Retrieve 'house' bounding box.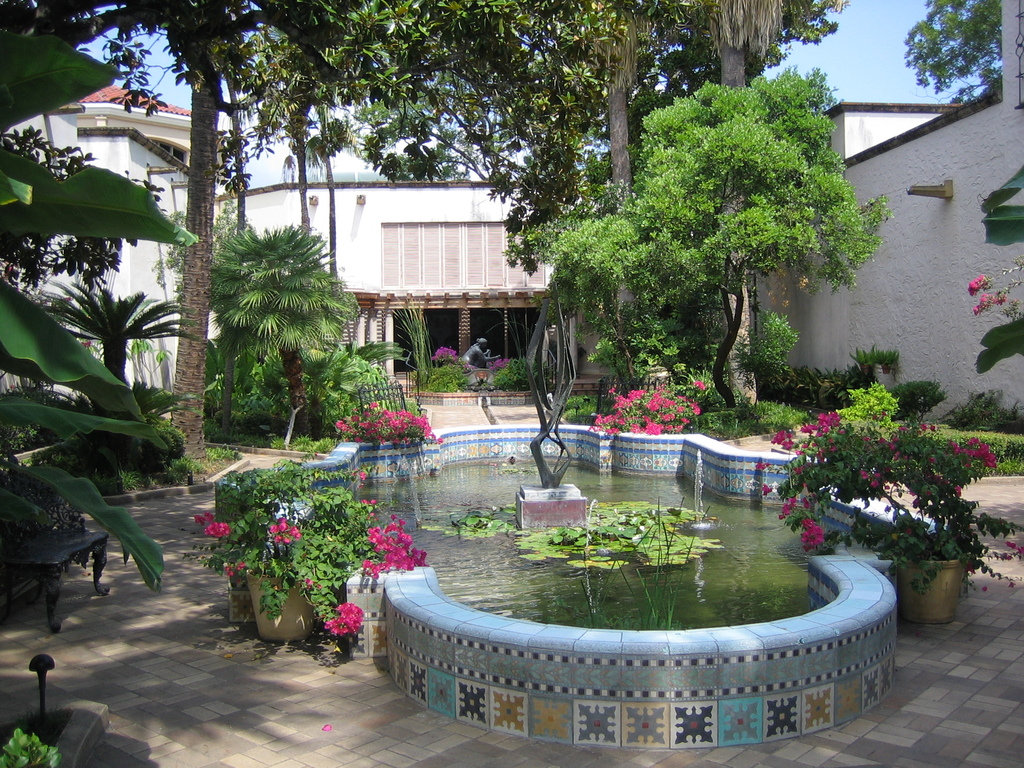
Bounding box: bbox=(0, 81, 220, 419).
